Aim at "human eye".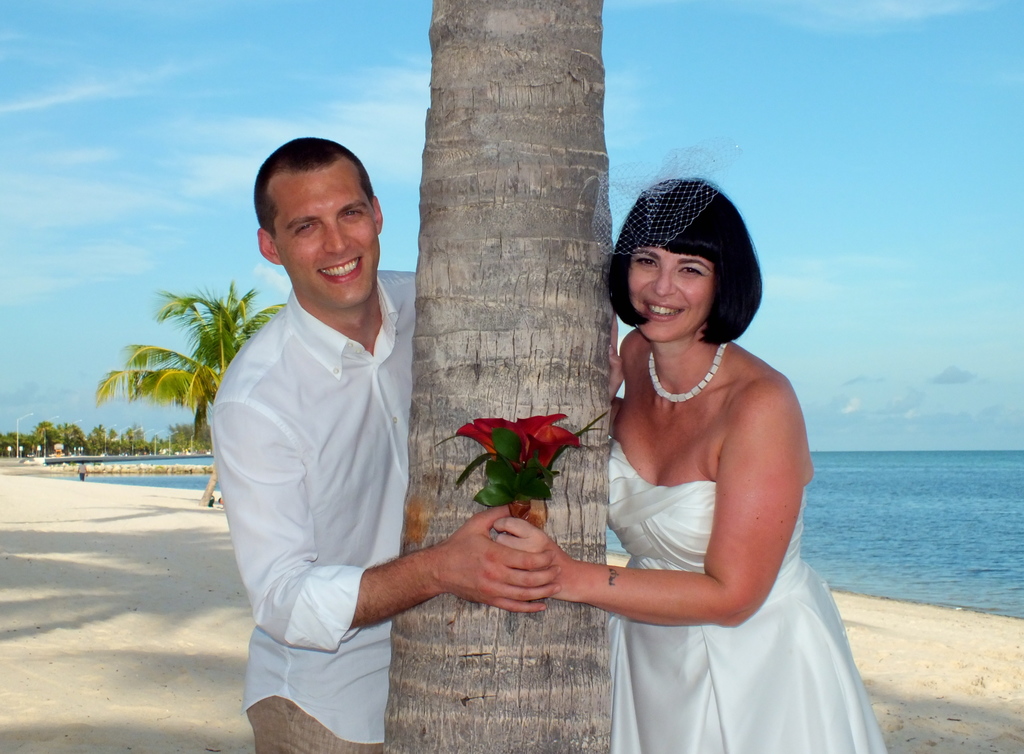
Aimed at 635, 256, 656, 268.
